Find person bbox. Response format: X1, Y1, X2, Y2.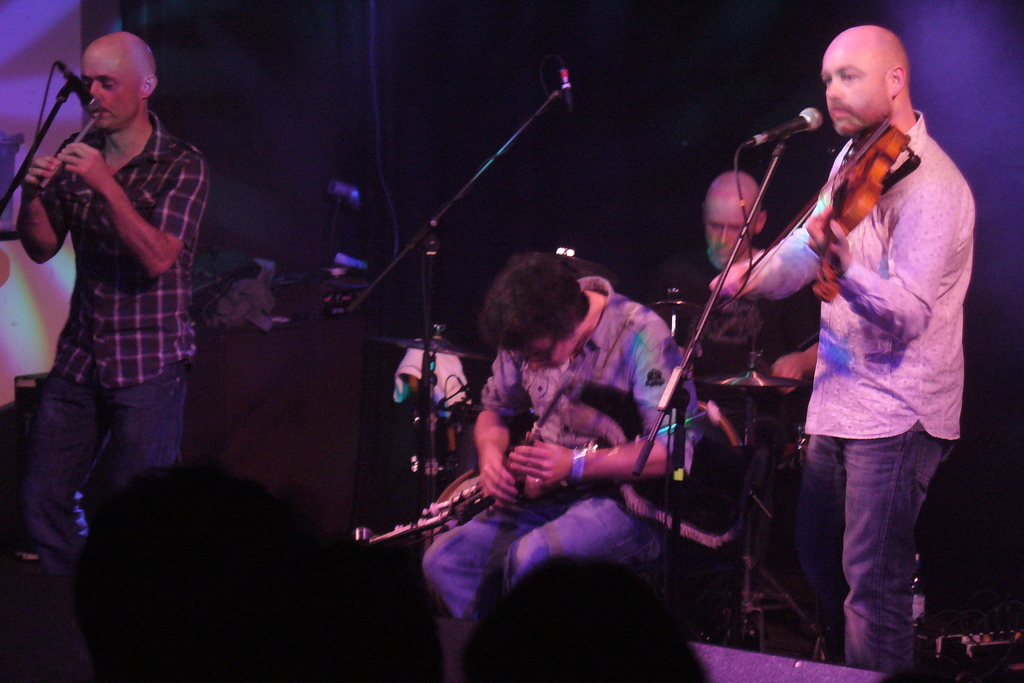
13, 25, 199, 621.
